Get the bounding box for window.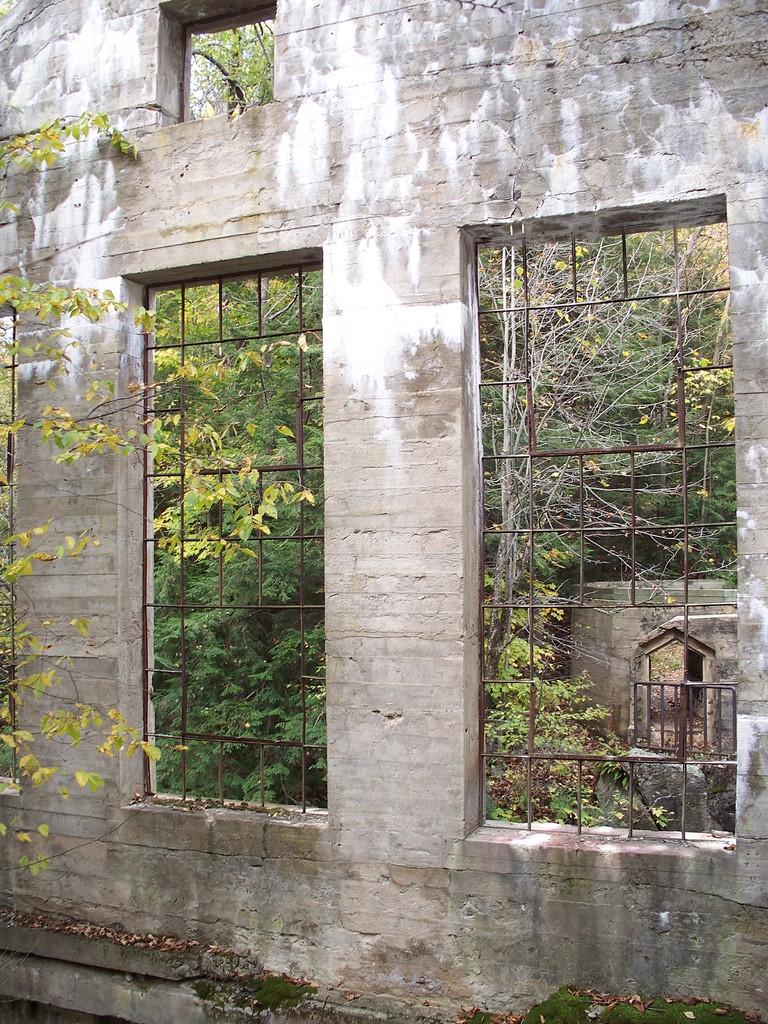
<region>0, 303, 12, 798</region>.
